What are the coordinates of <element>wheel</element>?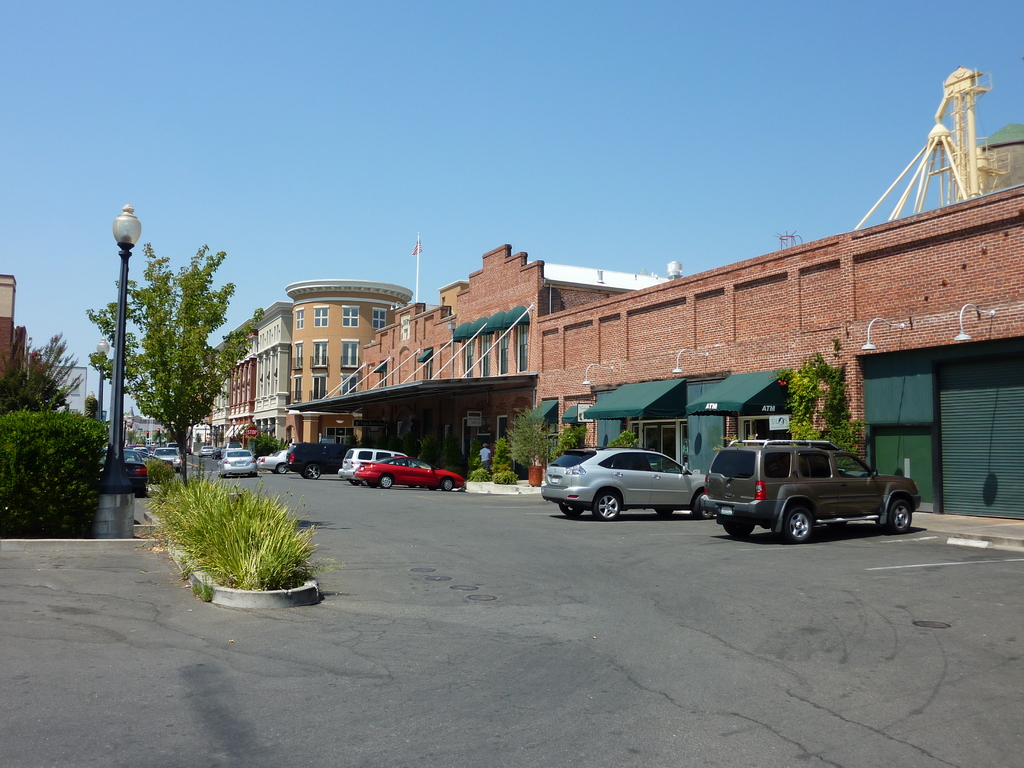
(592,491,623,520).
